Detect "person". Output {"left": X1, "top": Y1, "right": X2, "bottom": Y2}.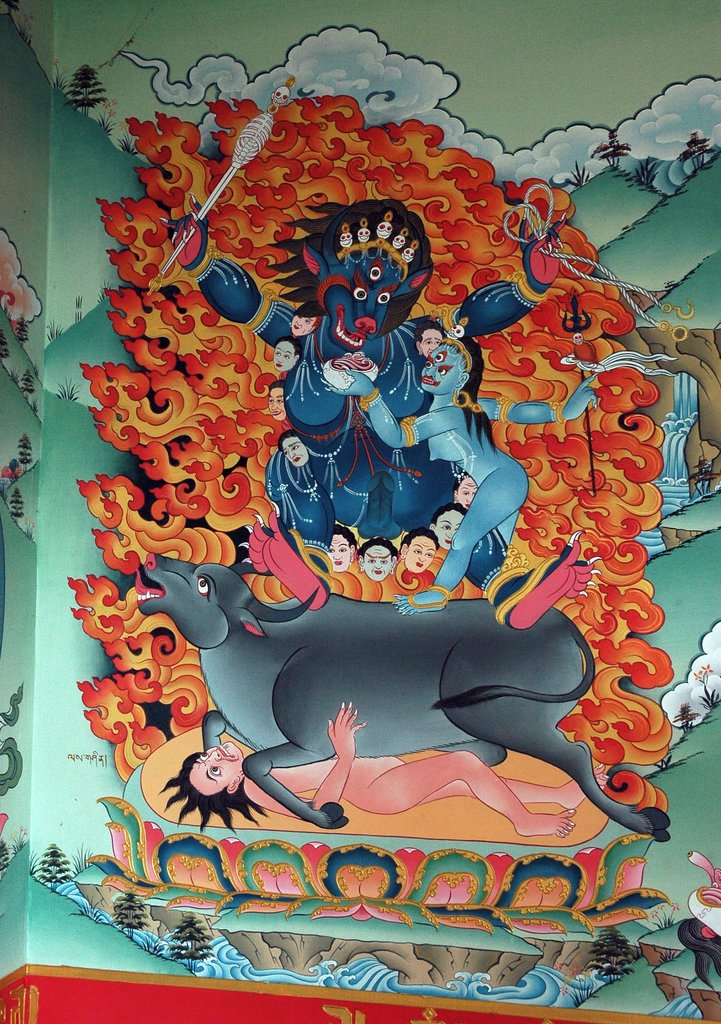
{"left": 291, "top": 300, "right": 322, "bottom": 330}.
